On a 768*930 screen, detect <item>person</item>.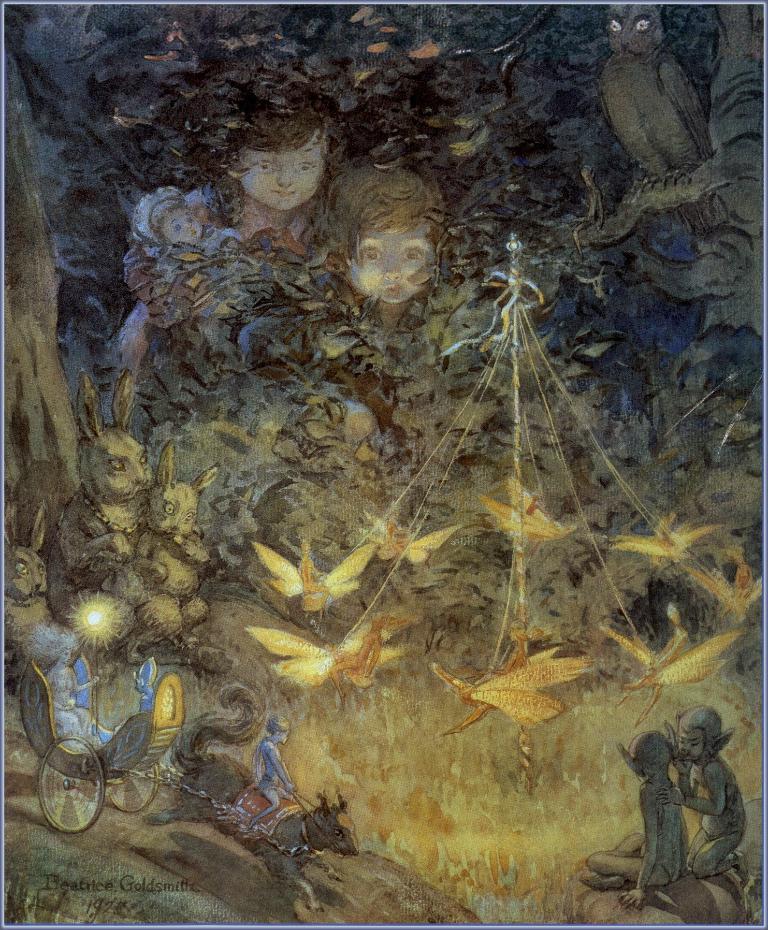
box(247, 714, 292, 824).
